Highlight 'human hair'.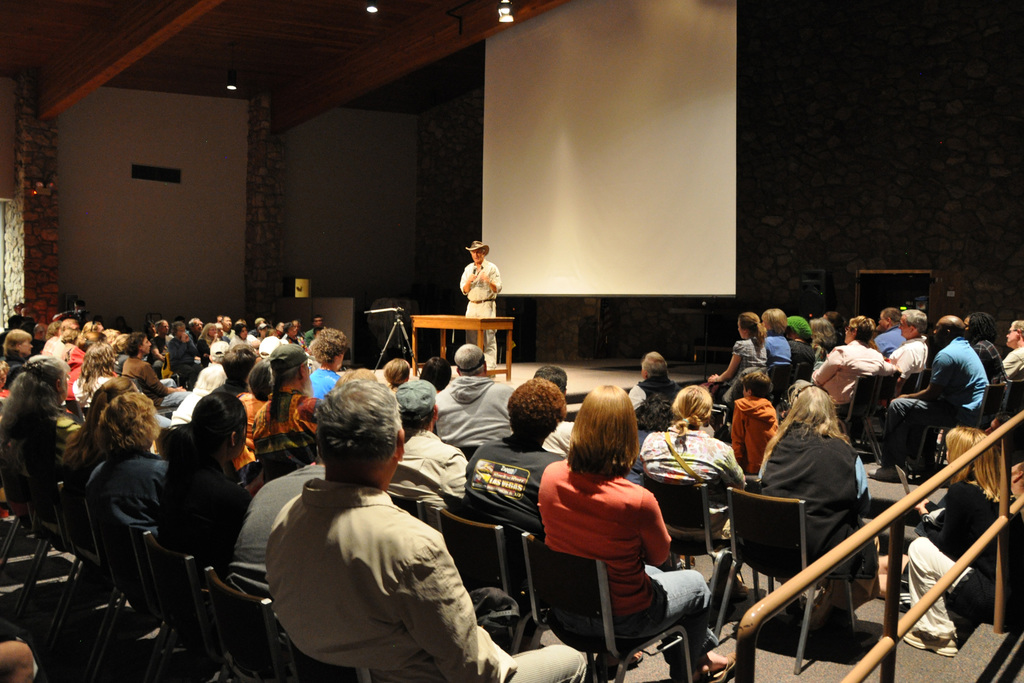
Highlighted region: (382, 356, 410, 388).
